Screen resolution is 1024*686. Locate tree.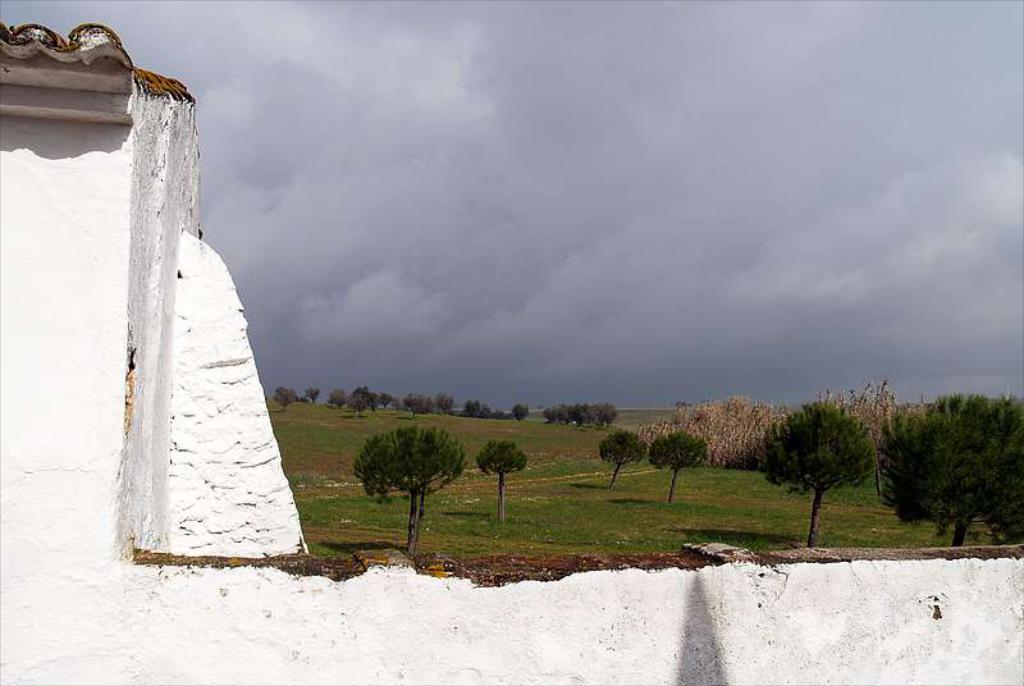
600, 404, 613, 422.
